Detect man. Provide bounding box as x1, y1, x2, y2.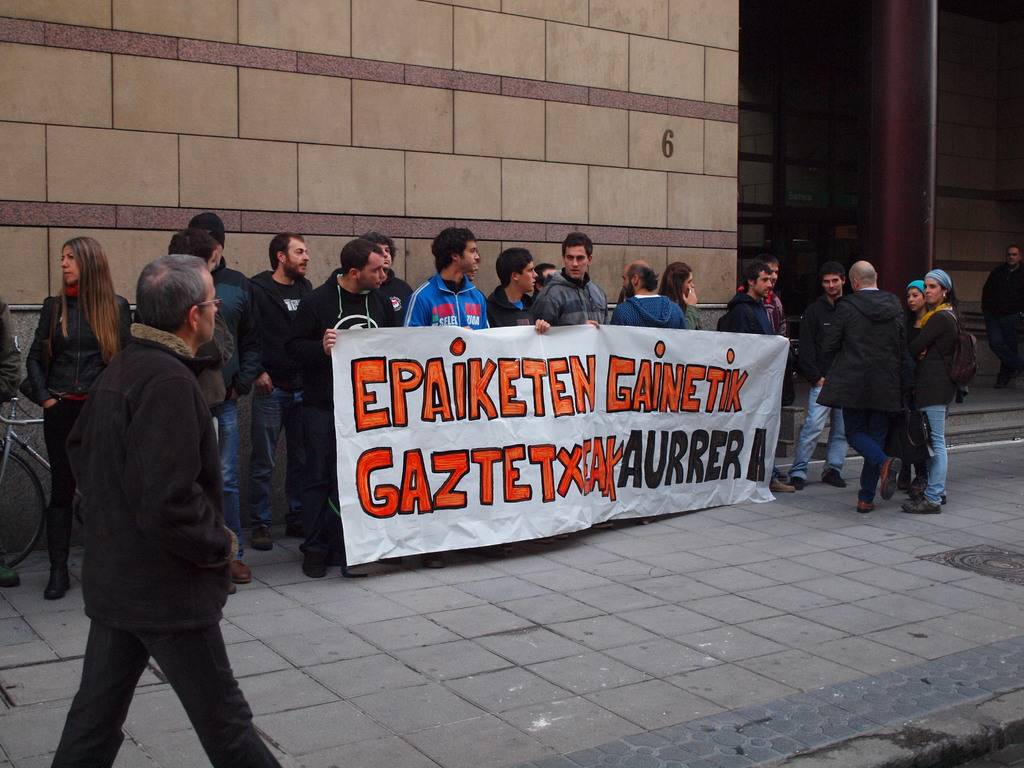
163, 227, 241, 585.
